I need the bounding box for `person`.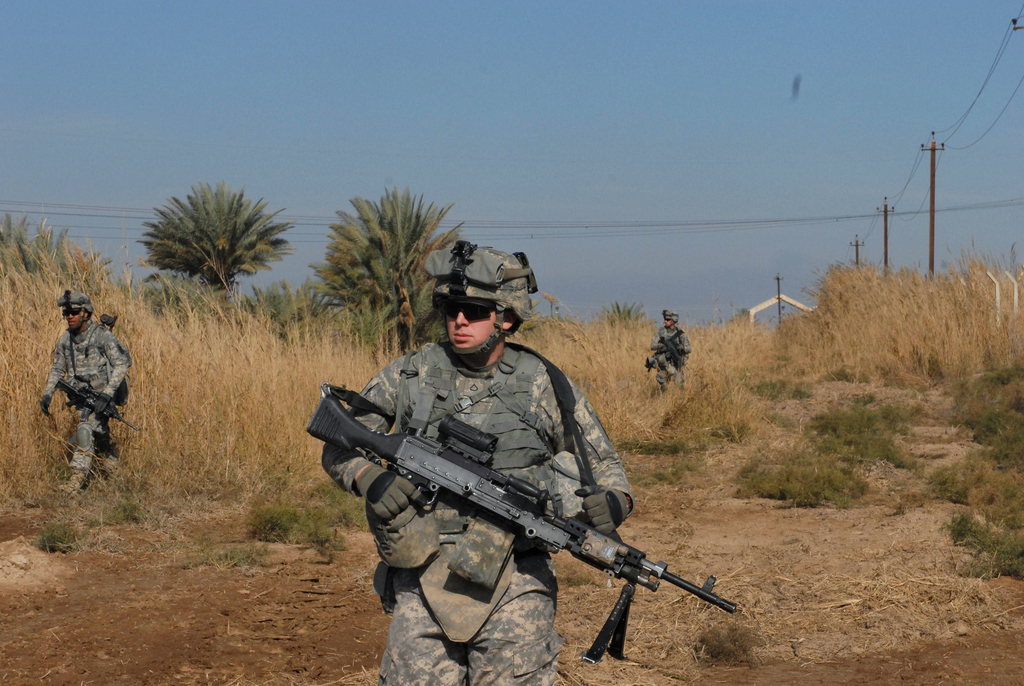
Here it is: rect(44, 280, 121, 530).
